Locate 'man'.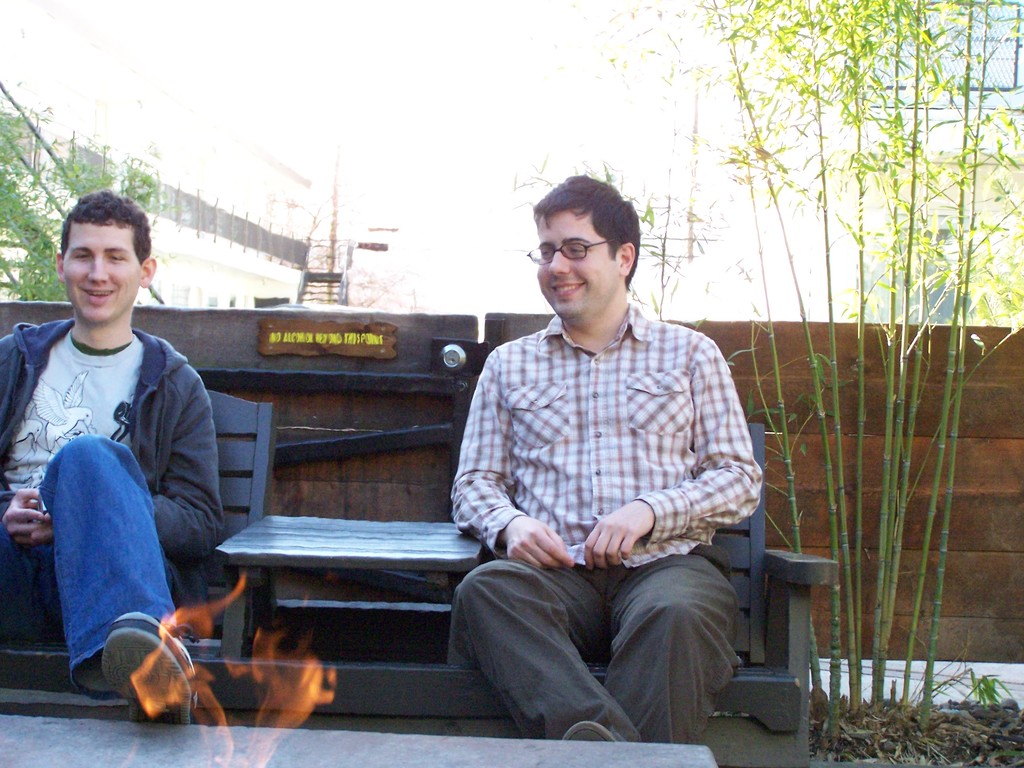
Bounding box: l=0, t=188, r=233, b=717.
